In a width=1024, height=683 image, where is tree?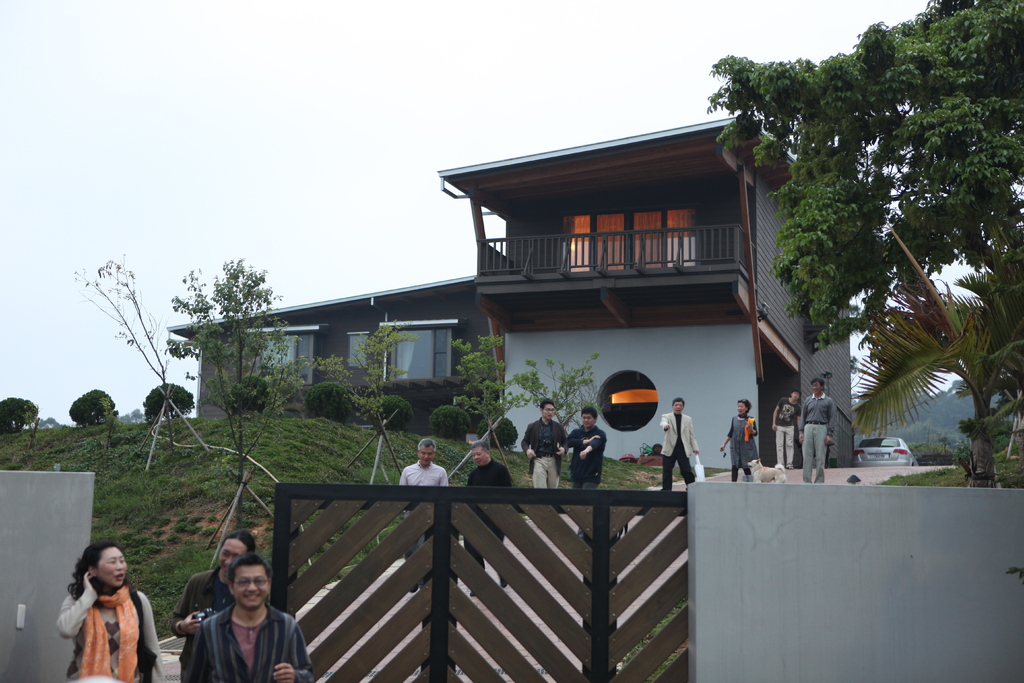
[left=706, top=0, right=1023, bottom=352].
